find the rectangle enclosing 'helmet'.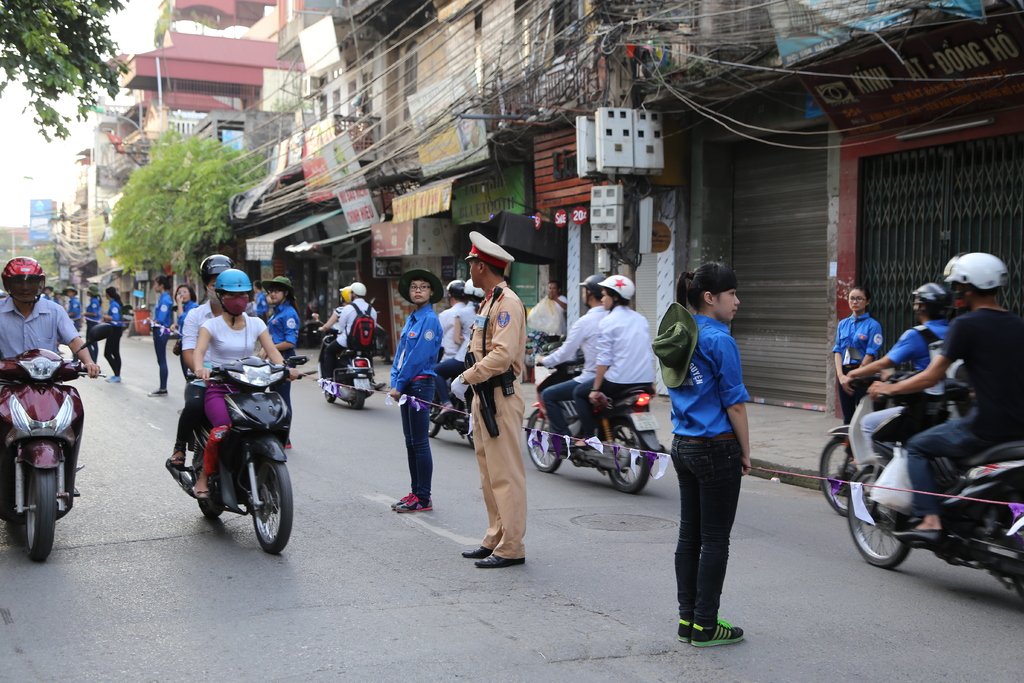
[580,274,603,309].
